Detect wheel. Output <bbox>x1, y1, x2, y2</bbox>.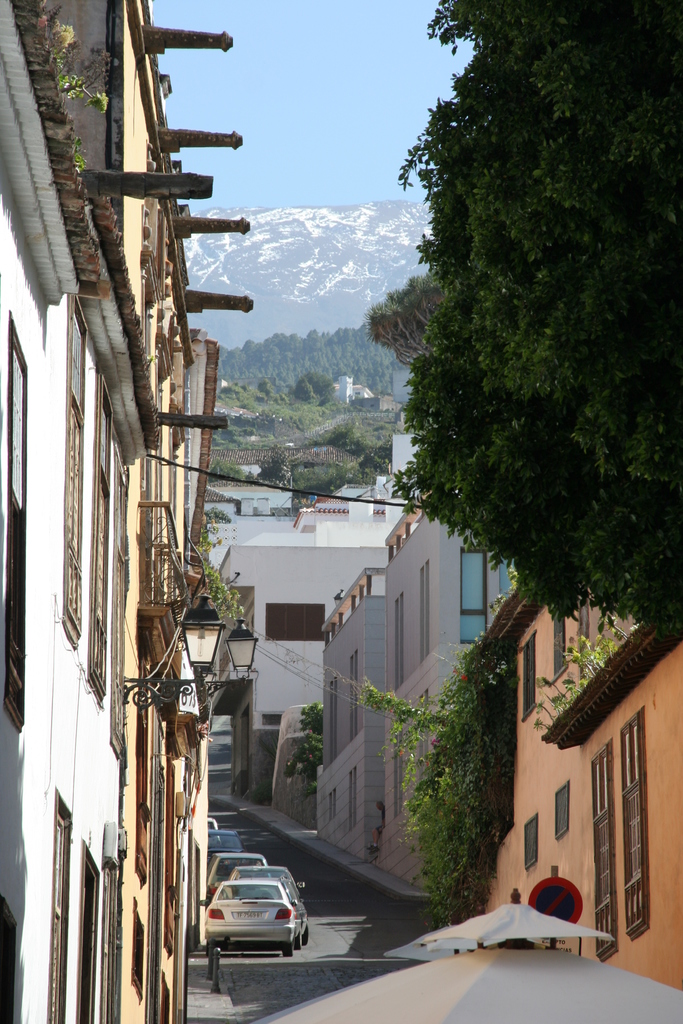
<bbox>300, 924, 308, 945</bbox>.
